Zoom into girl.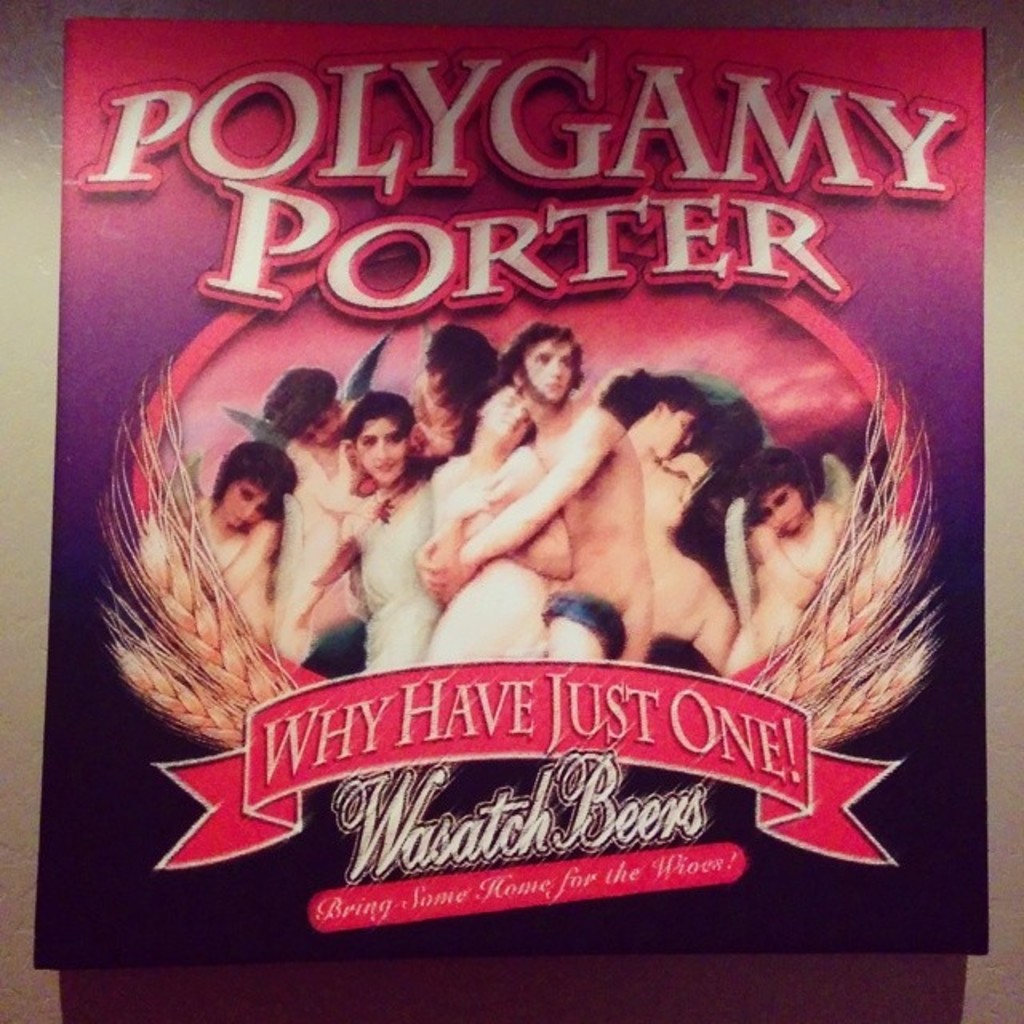
Zoom target: left=725, top=446, right=845, bottom=667.
